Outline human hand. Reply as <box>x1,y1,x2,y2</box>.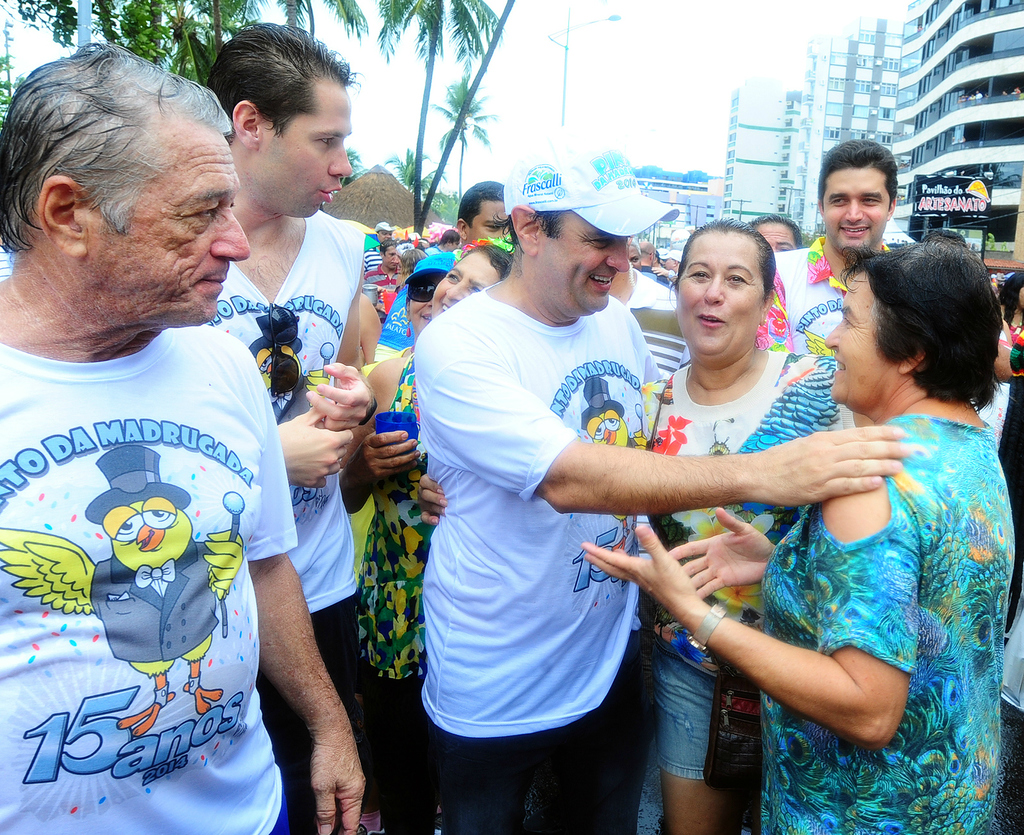
<box>310,732,369,834</box>.
